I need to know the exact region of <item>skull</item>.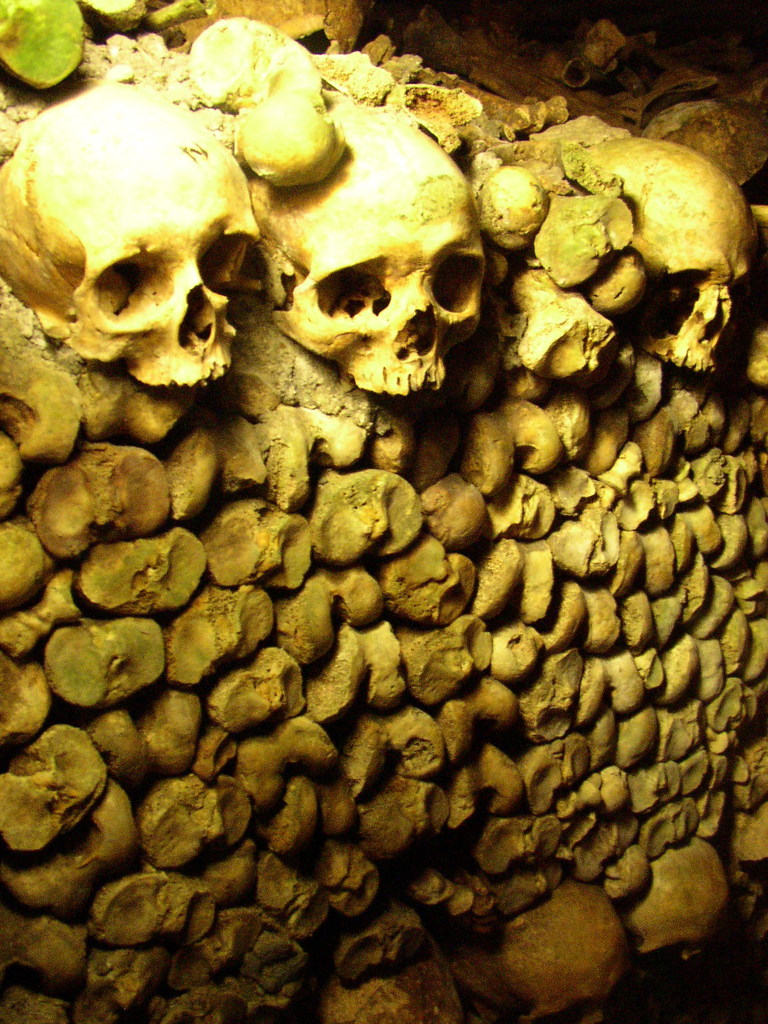
Region: box(0, 90, 260, 387).
